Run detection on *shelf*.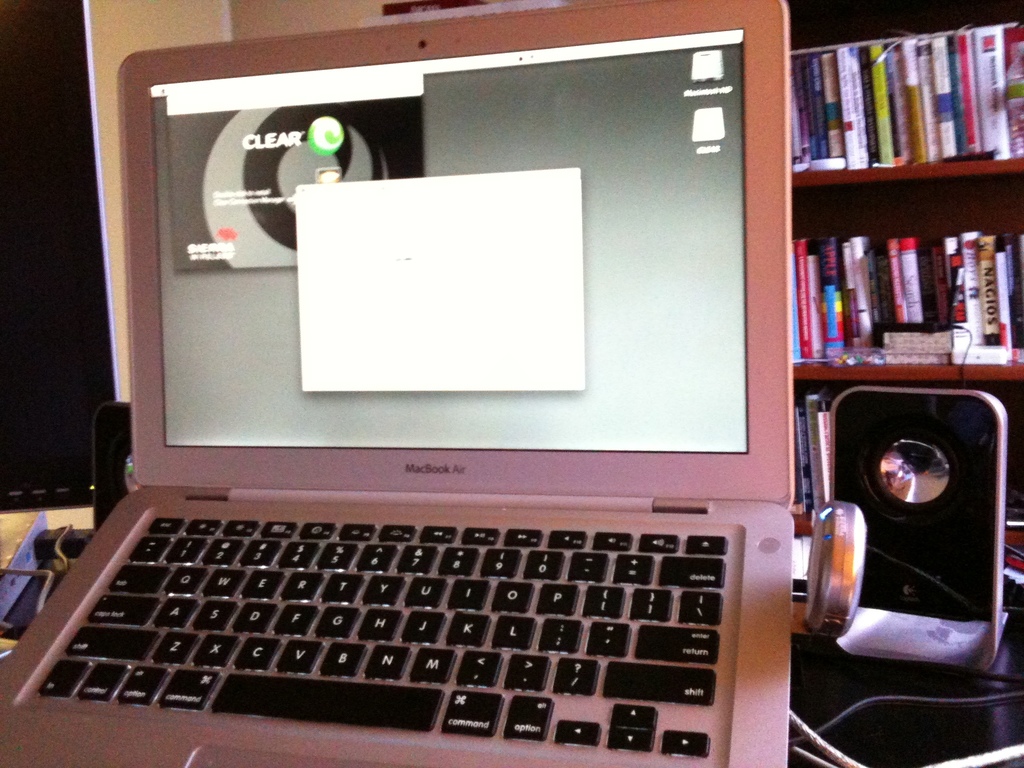
Result: Rect(785, 159, 1023, 384).
